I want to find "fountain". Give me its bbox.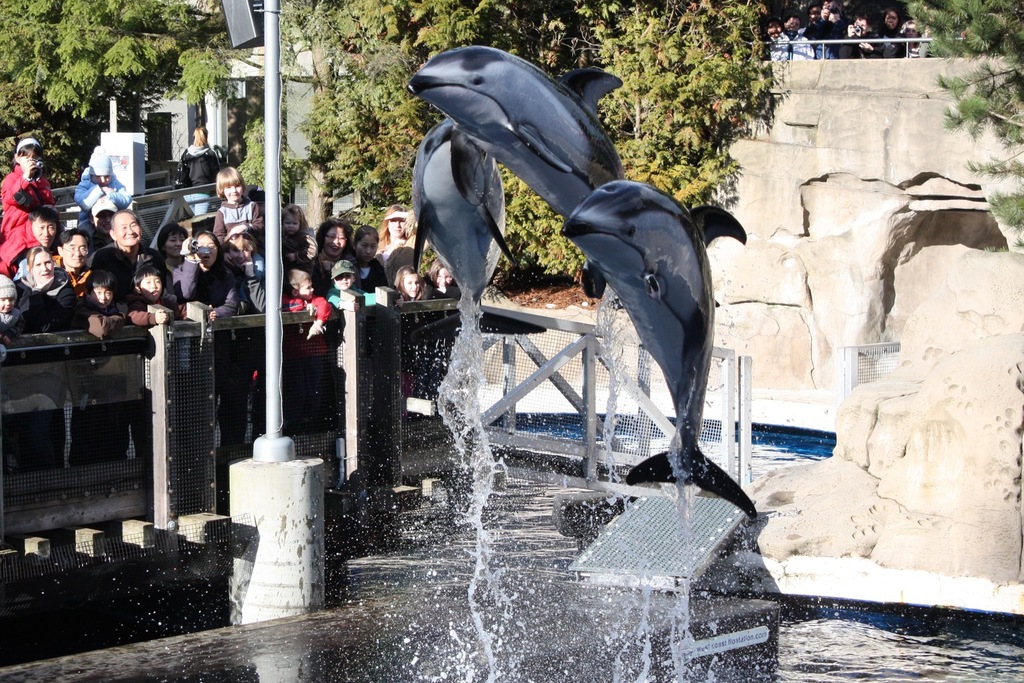
rect(246, 5, 743, 664).
